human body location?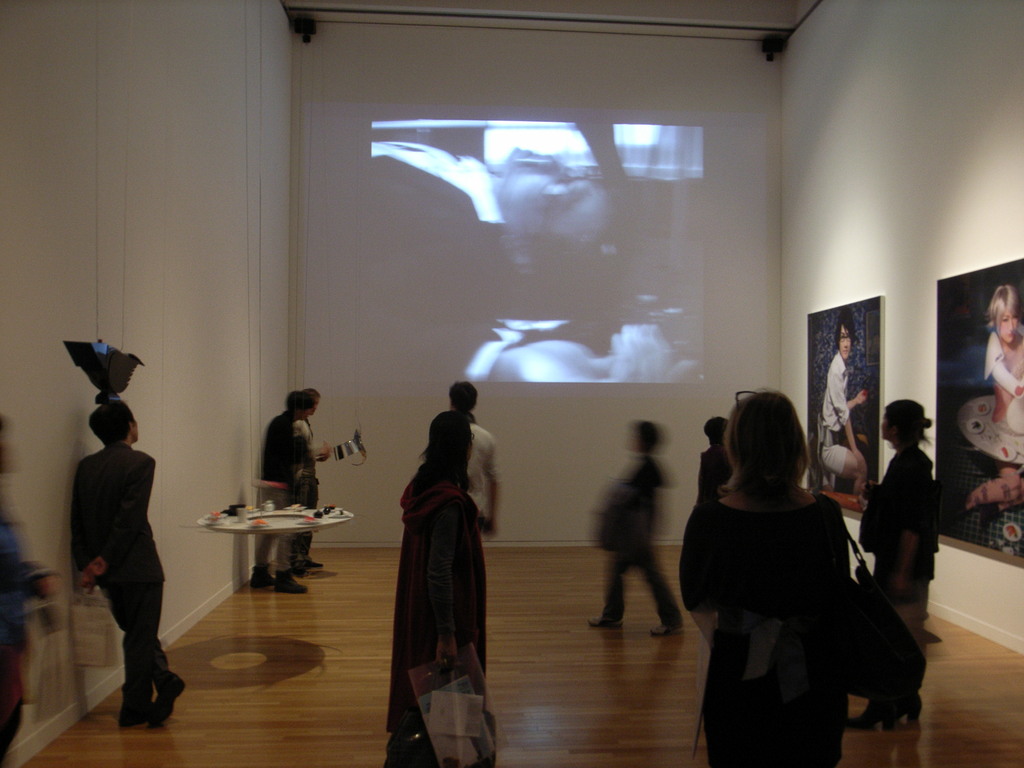
bbox(396, 408, 489, 767)
